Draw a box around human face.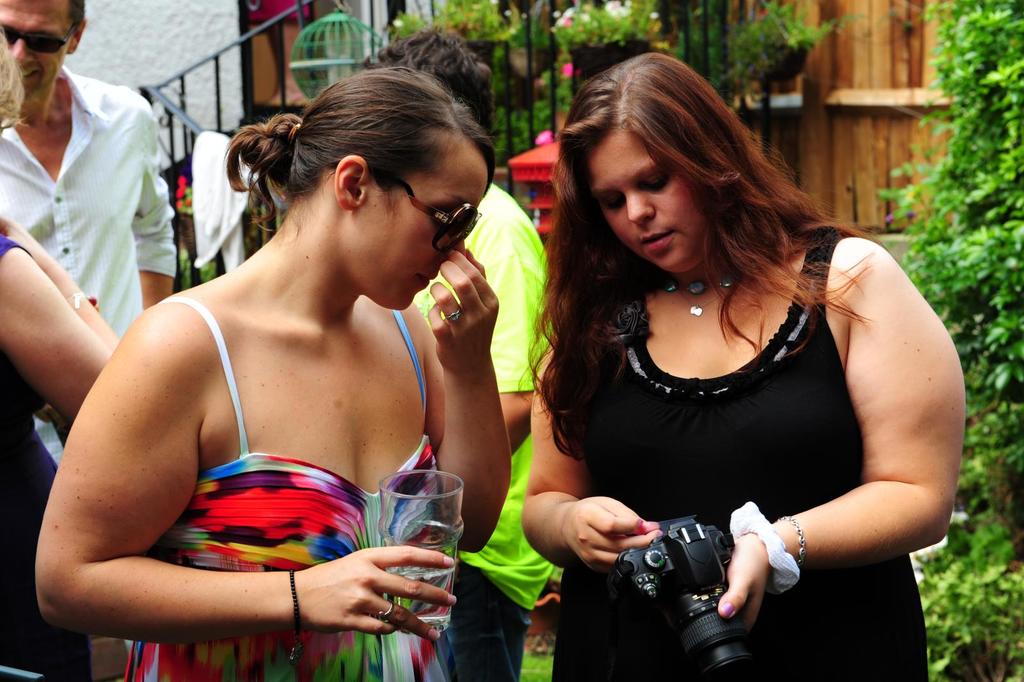
[left=593, top=138, right=717, bottom=276].
